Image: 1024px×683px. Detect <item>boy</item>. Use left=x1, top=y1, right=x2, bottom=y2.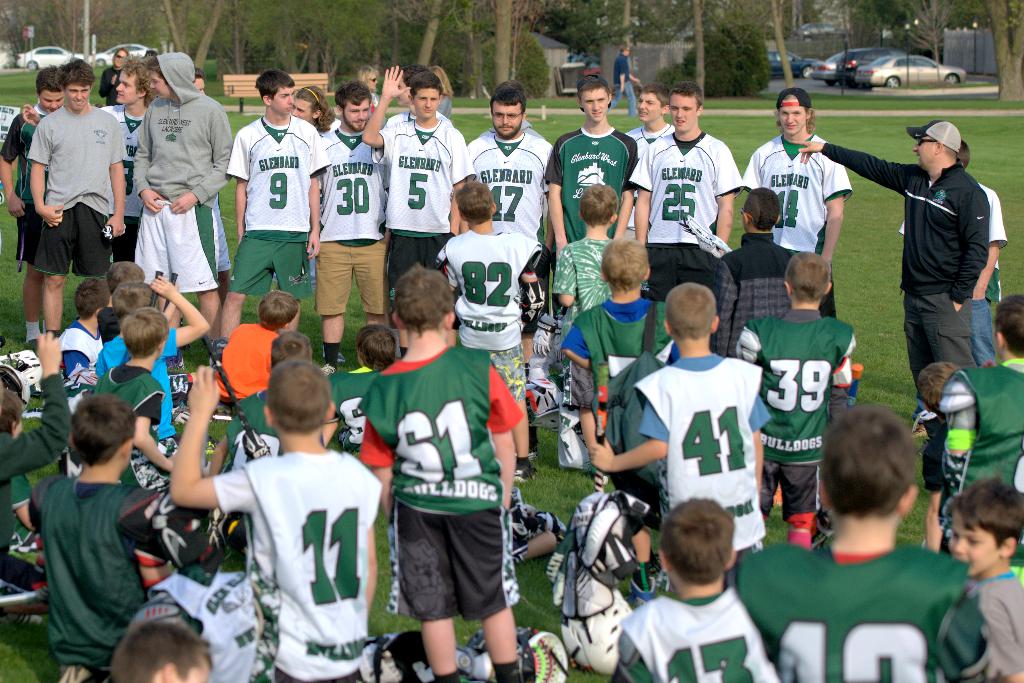
left=915, top=364, right=960, bottom=550.
